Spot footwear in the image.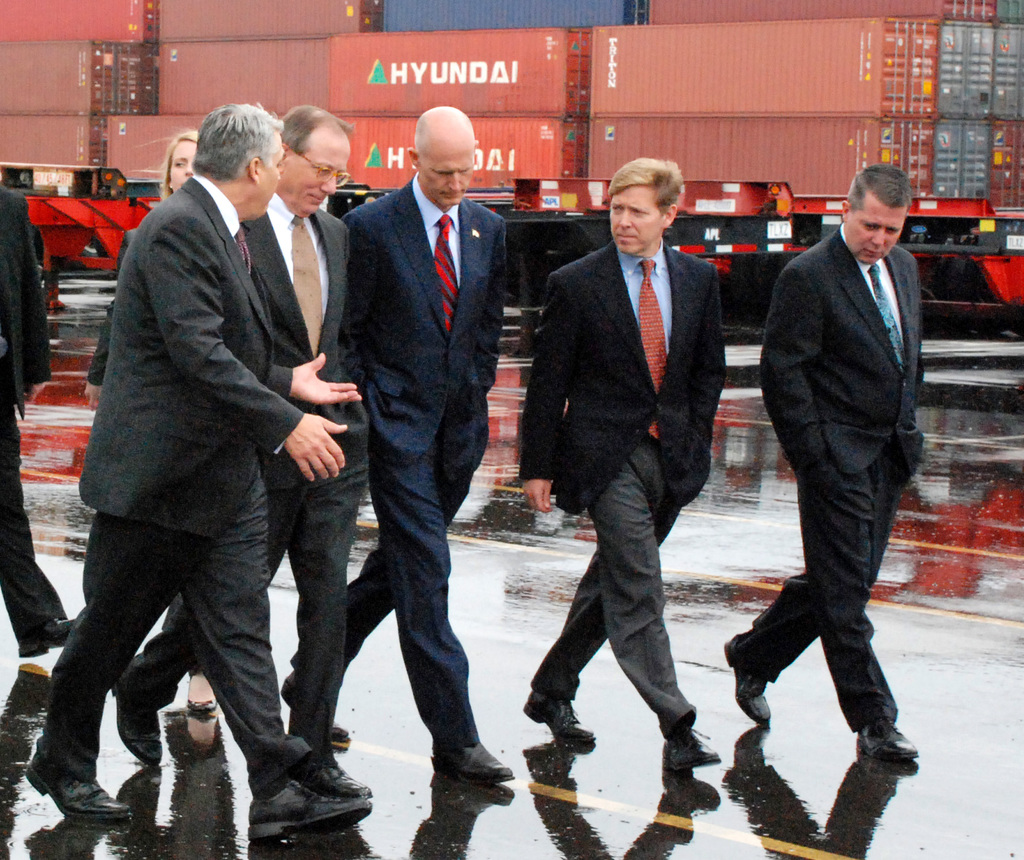
footwear found at [851, 713, 920, 757].
